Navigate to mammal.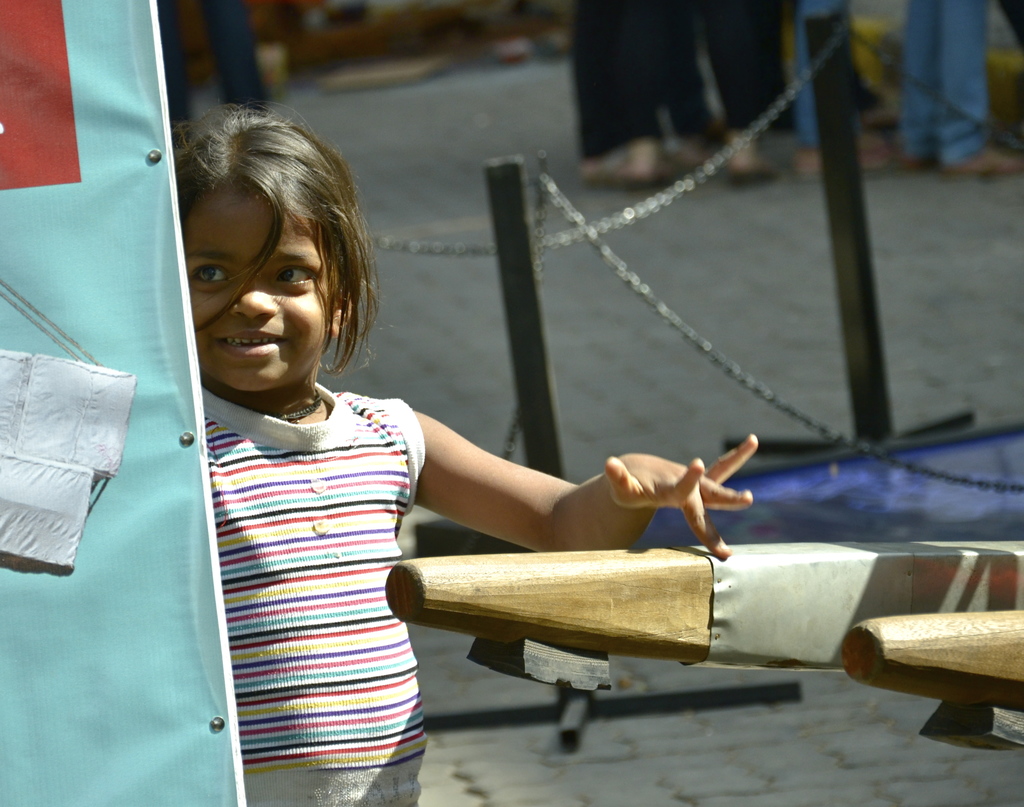
Navigation target: l=577, t=0, r=678, b=187.
